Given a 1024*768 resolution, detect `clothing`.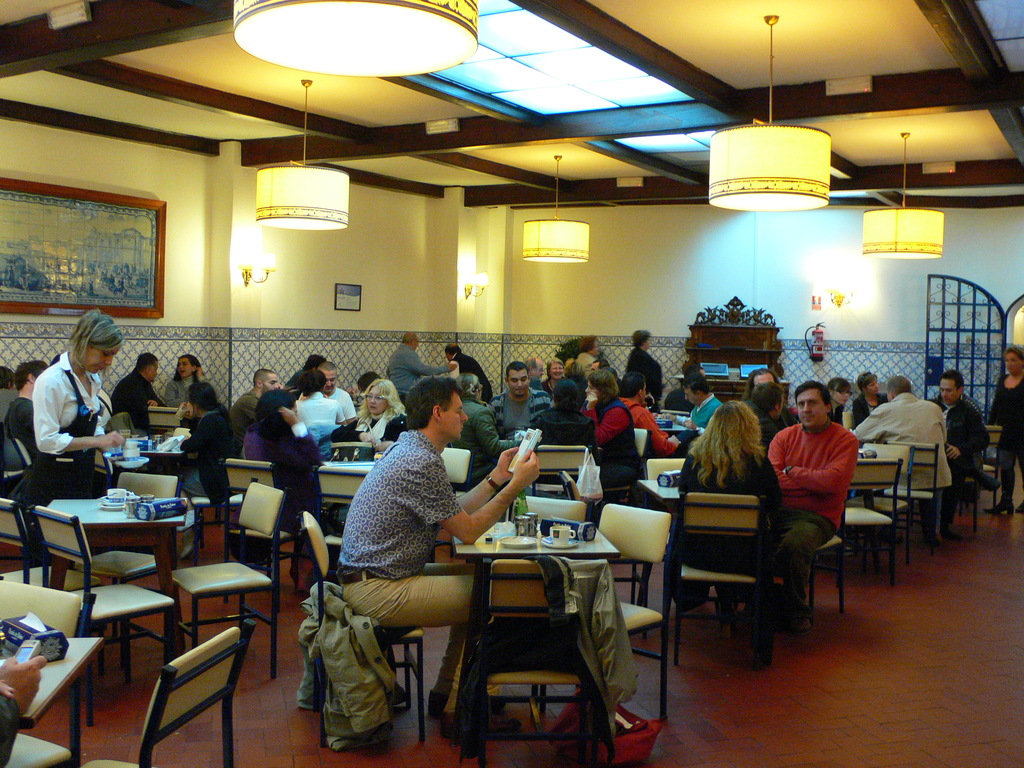
x1=296, y1=575, x2=410, y2=748.
